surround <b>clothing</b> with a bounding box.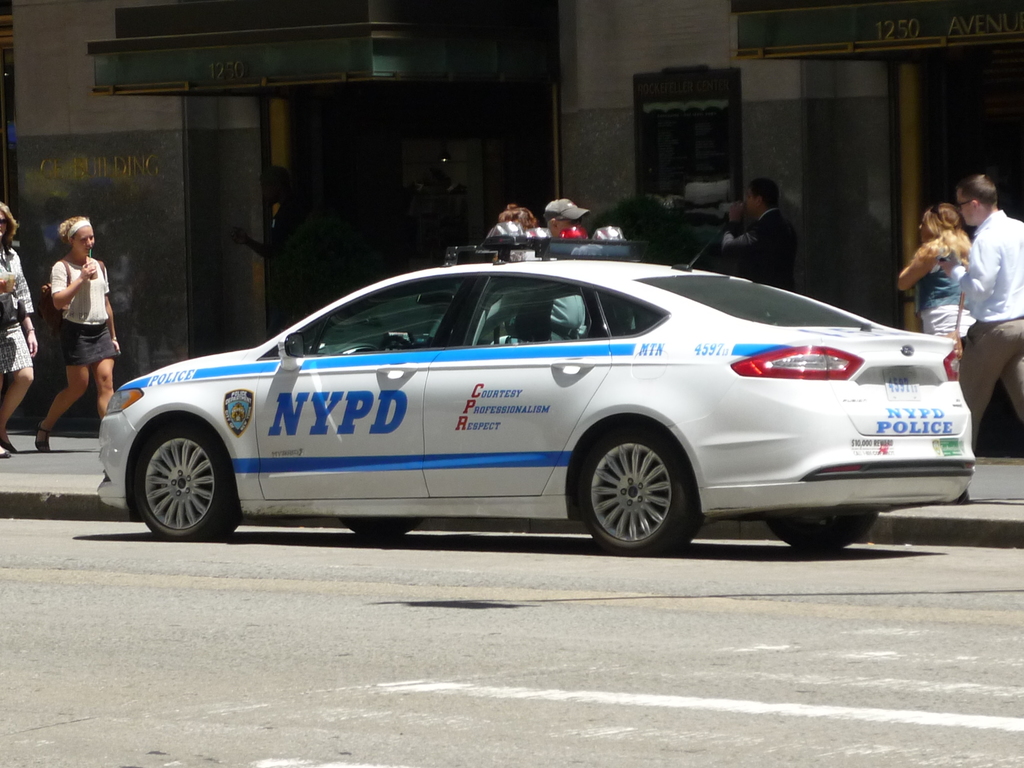
x1=52, y1=259, x2=120, y2=368.
